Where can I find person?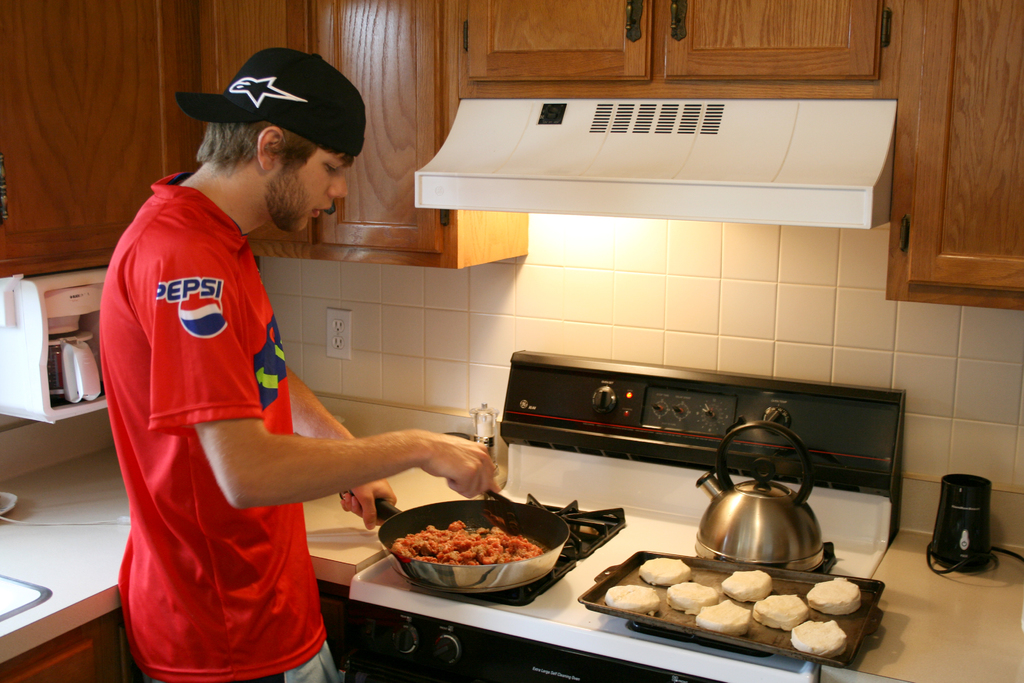
You can find it at (x1=104, y1=47, x2=499, y2=682).
